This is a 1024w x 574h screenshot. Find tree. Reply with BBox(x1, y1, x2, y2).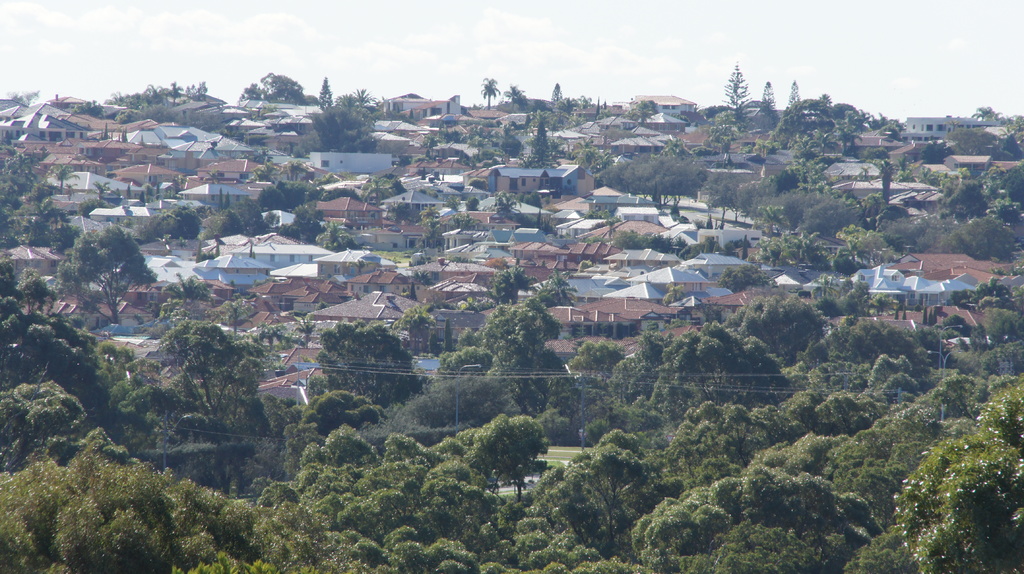
BBox(223, 191, 232, 210).
